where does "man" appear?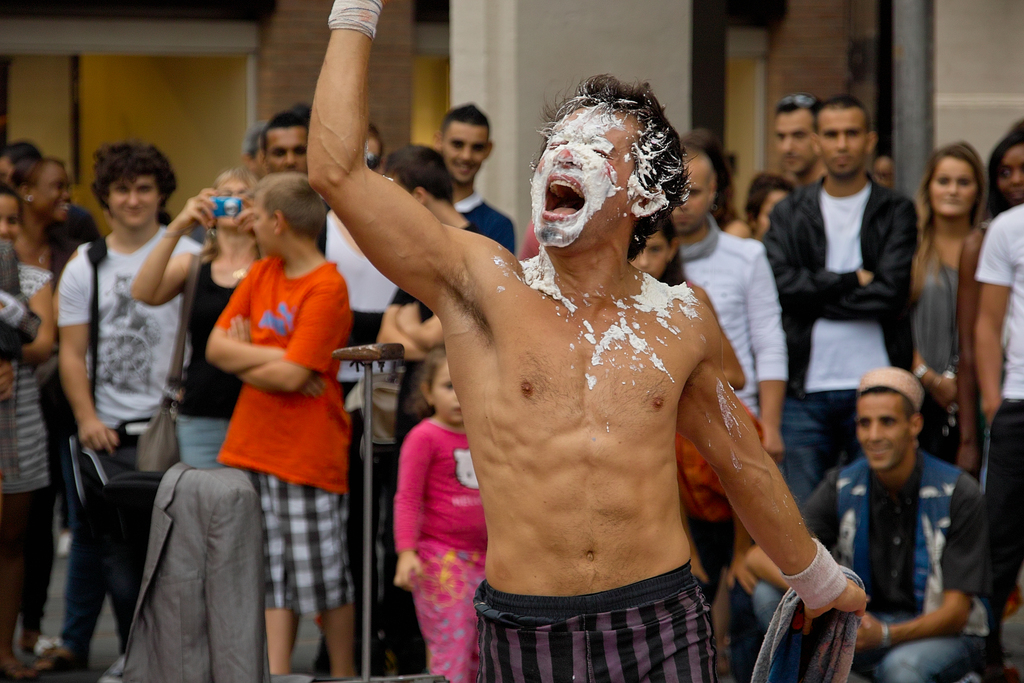
Appears at select_region(0, 139, 101, 559).
